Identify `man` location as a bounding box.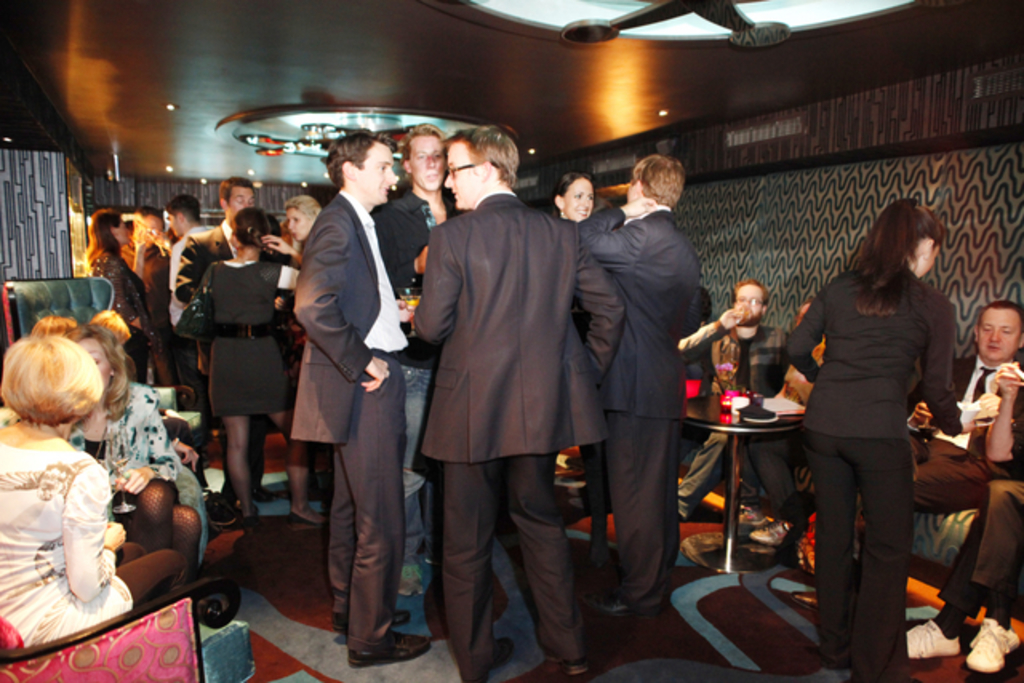
[898,294,1022,677].
